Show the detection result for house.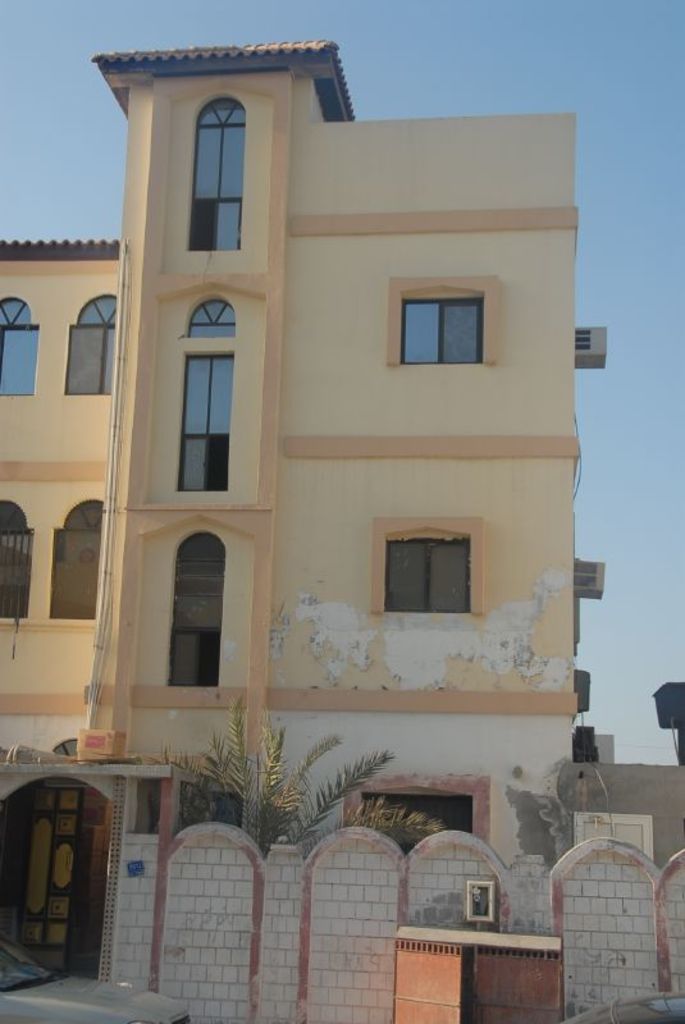
left=0, top=35, right=611, bottom=849.
